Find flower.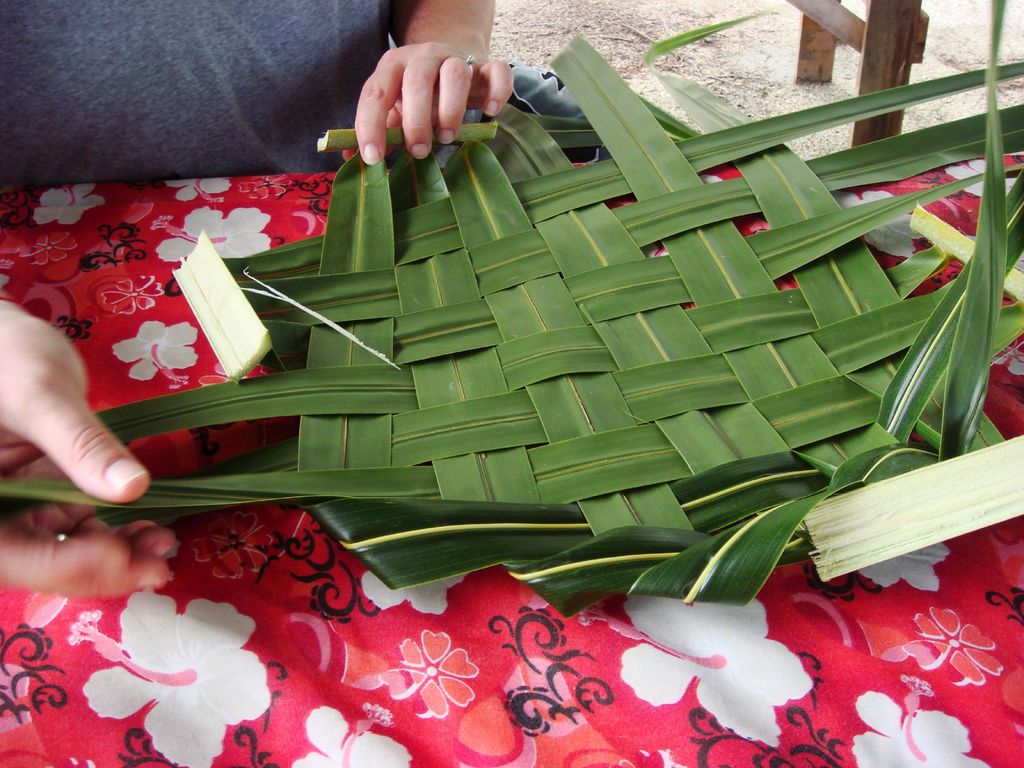
locate(840, 189, 922, 260).
